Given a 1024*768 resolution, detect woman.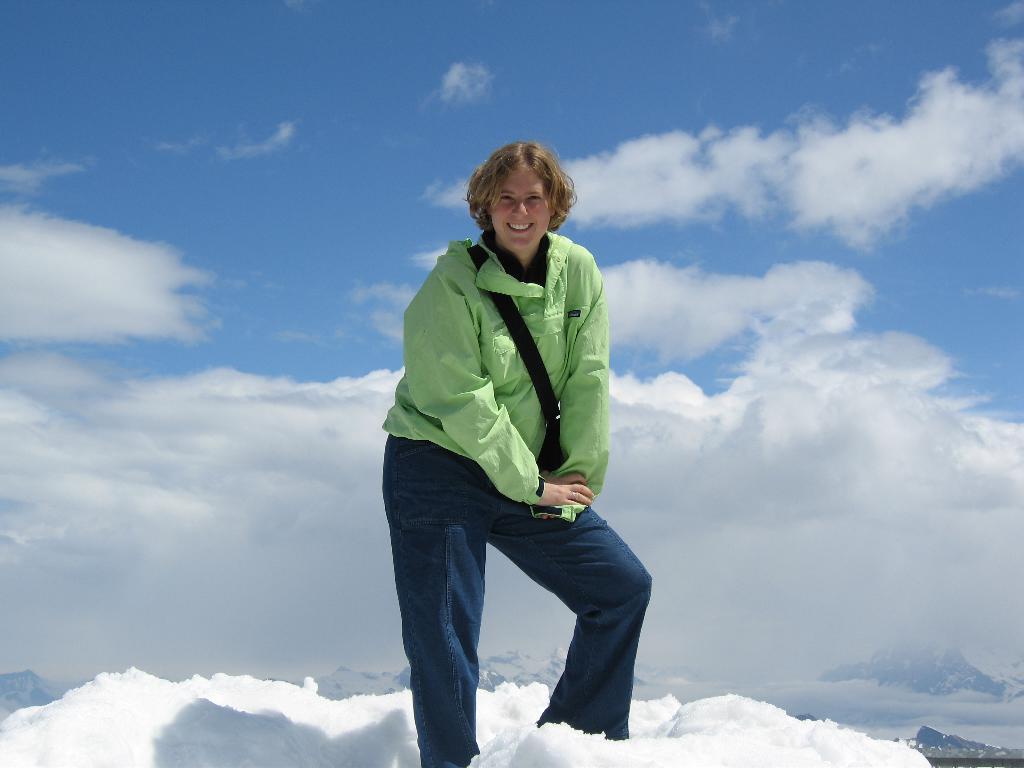
rect(368, 129, 648, 767).
